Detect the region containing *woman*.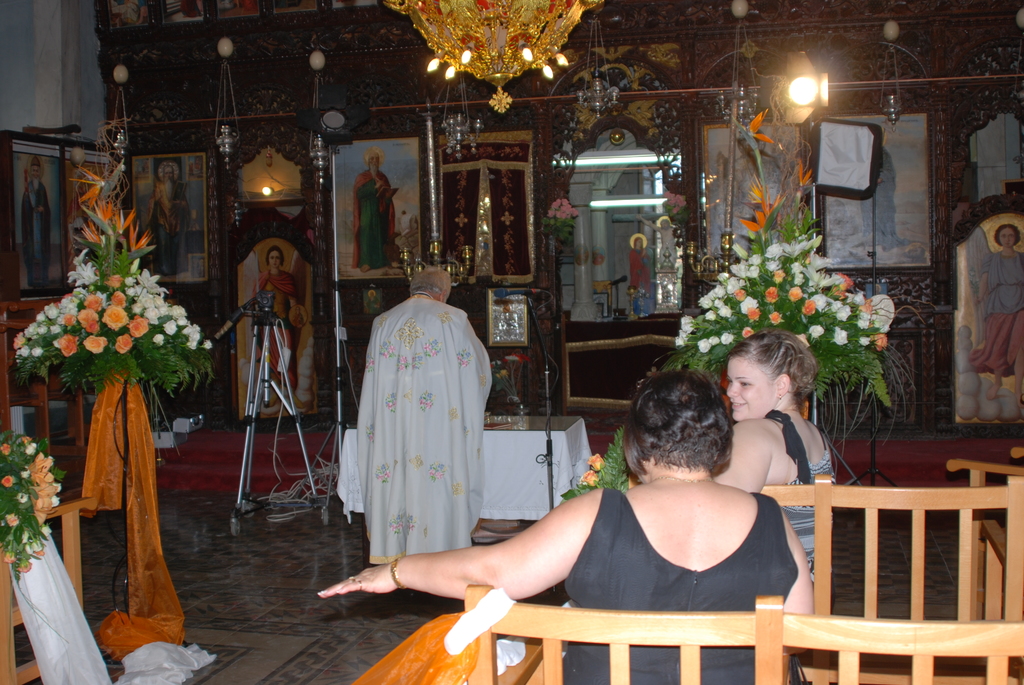
pyautogui.locateOnScreen(315, 370, 814, 684).
